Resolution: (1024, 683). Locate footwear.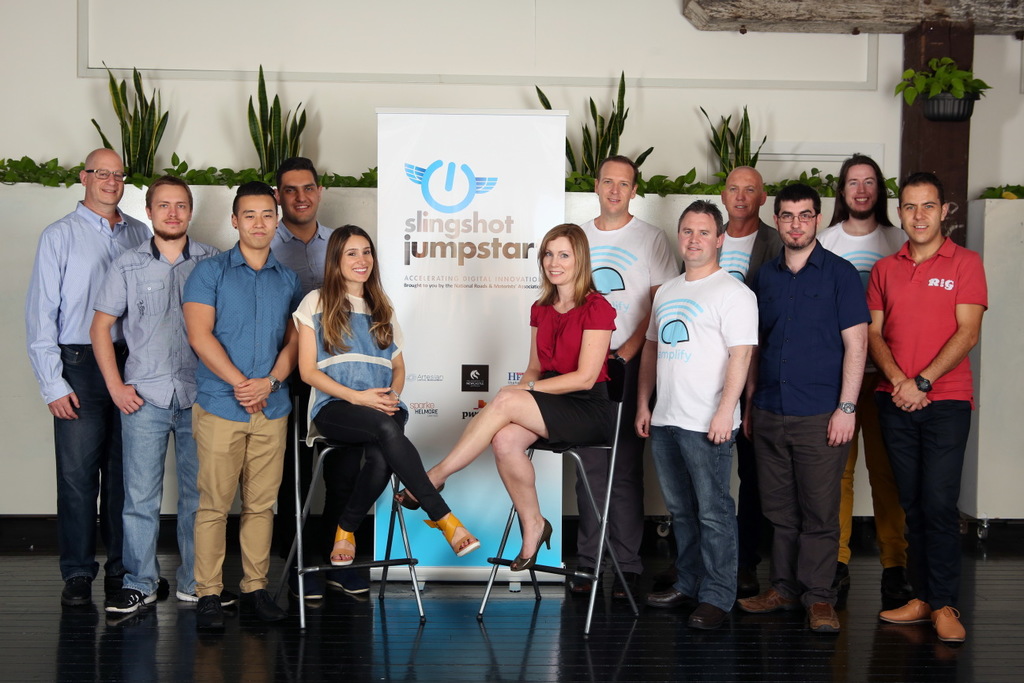
<box>879,588,931,630</box>.
